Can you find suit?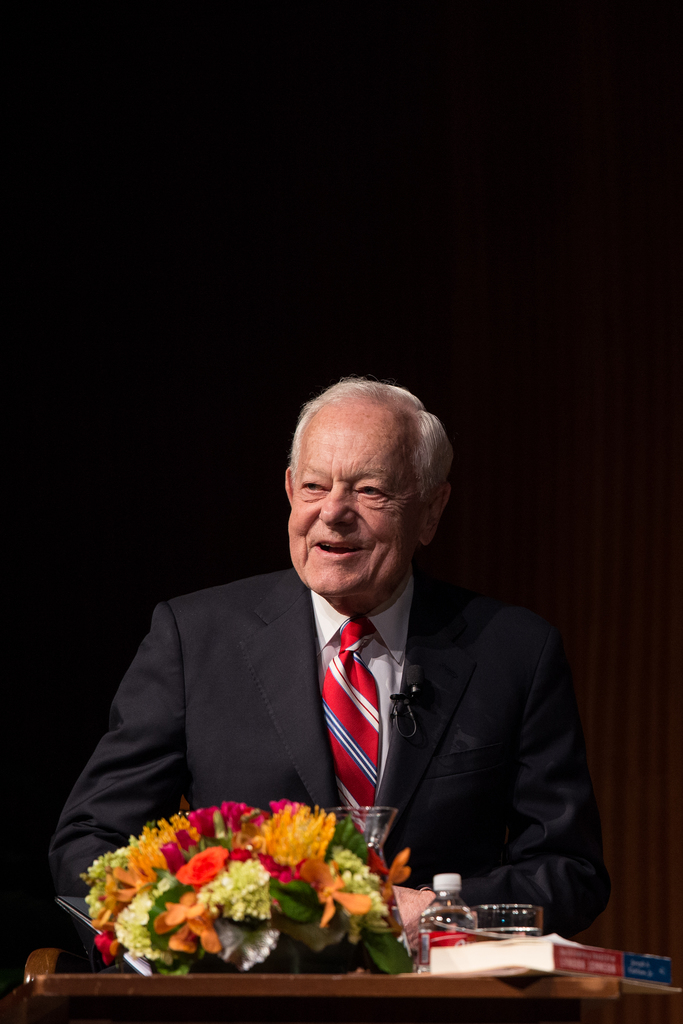
Yes, bounding box: box=[82, 516, 589, 885].
